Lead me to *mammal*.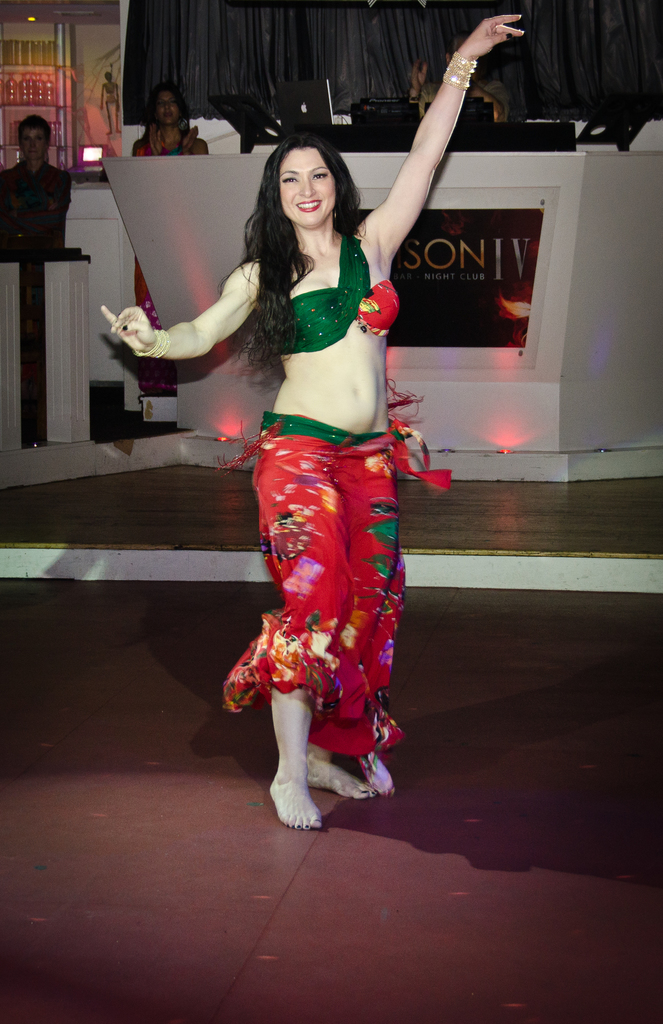
Lead to <region>0, 118, 76, 259</region>.
